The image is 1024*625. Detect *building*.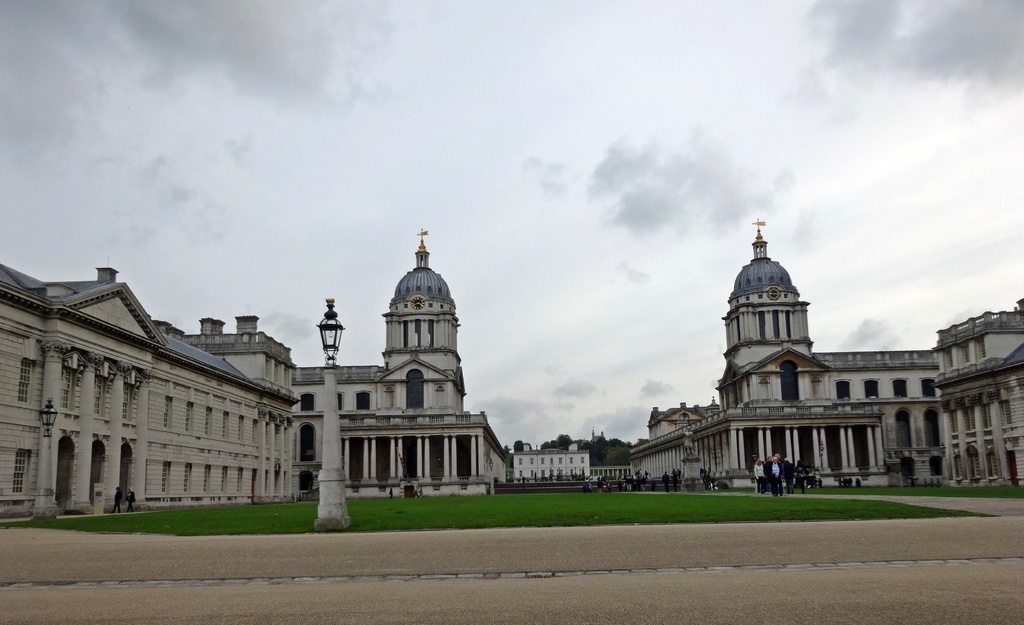
Detection: {"left": 510, "top": 446, "right": 589, "bottom": 484}.
